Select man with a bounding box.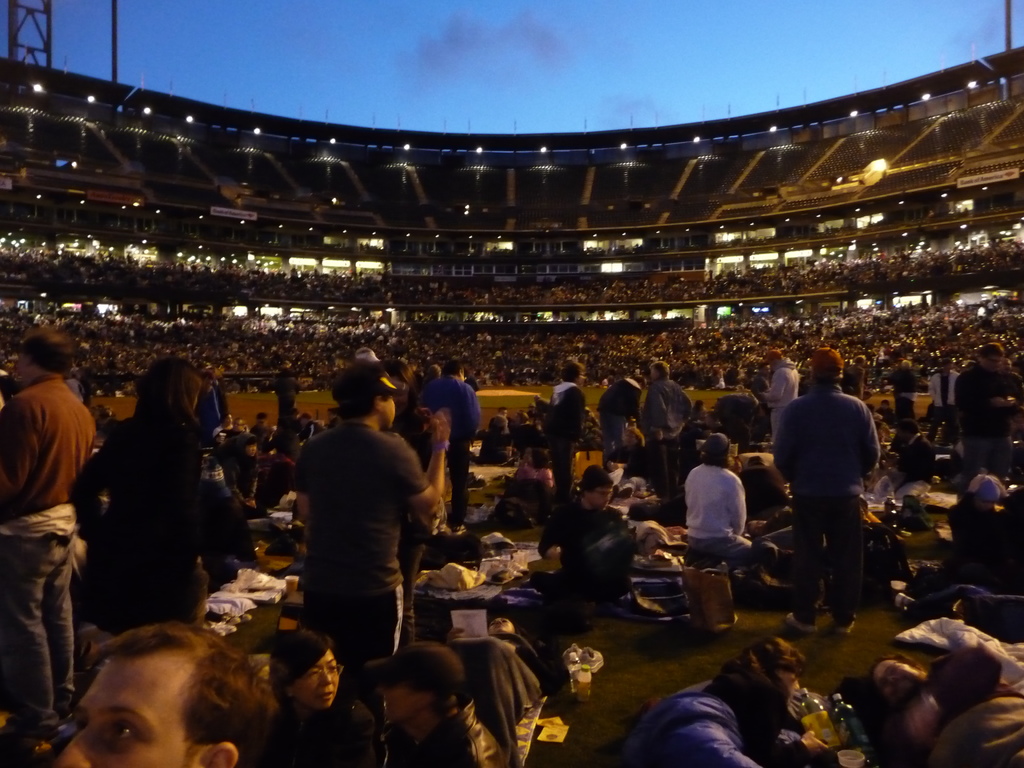
locate(269, 358, 303, 435).
